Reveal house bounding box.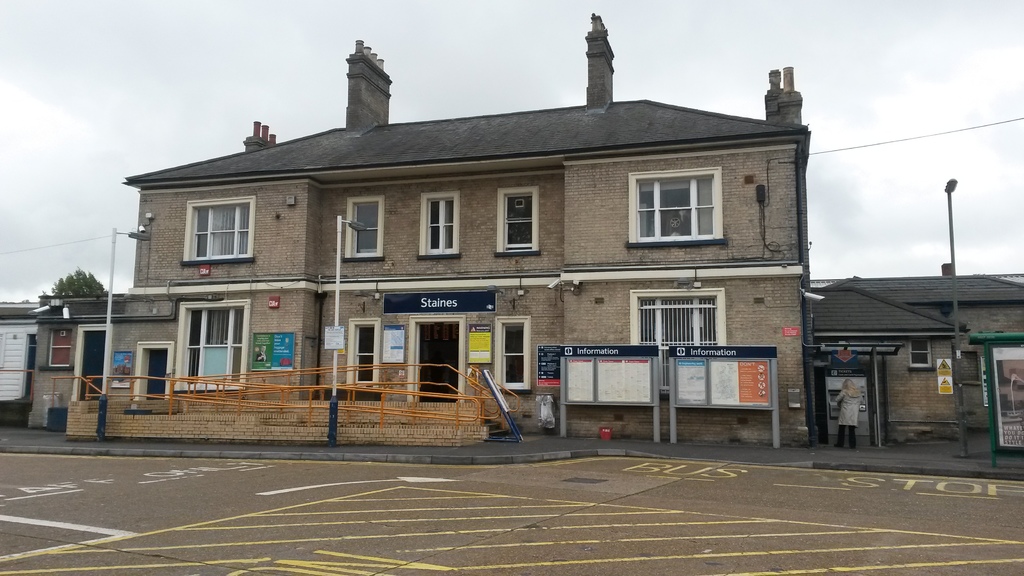
Revealed: [left=69, top=17, right=814, bottom=451].
